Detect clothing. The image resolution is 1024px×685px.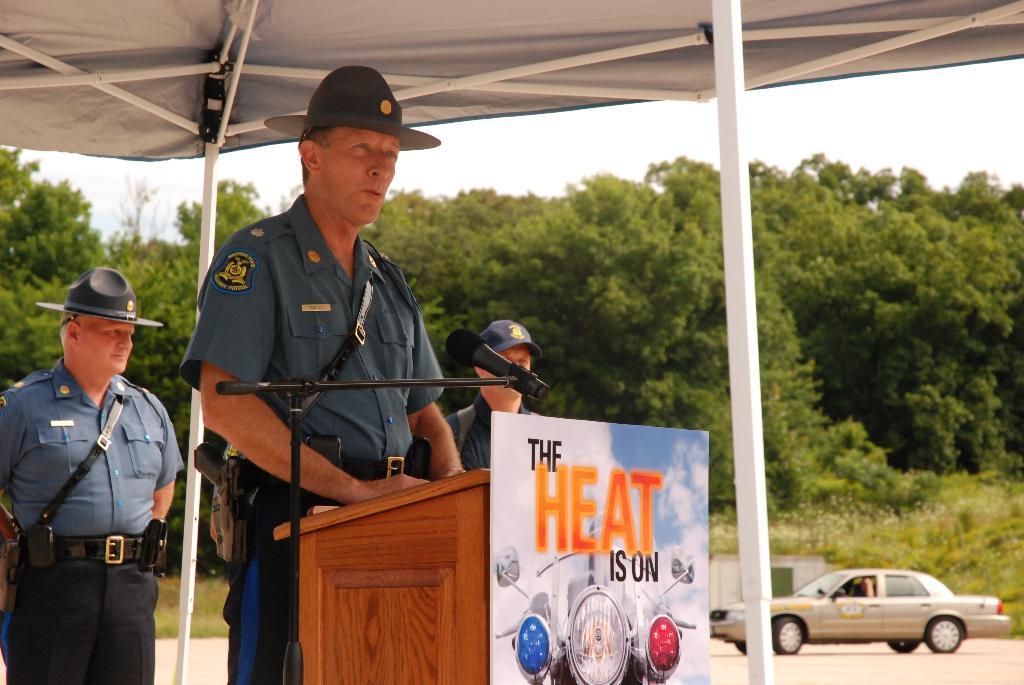
(448, 387, 532, 476).
